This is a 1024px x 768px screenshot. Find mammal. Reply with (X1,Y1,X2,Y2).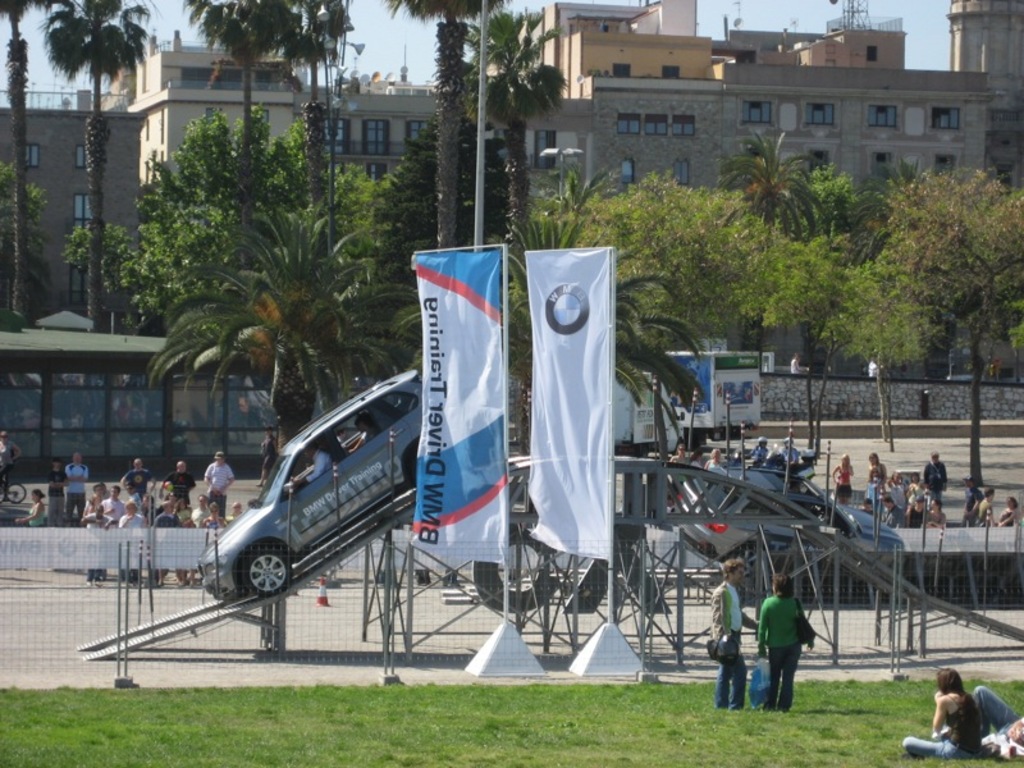
(778,434,800,468).
